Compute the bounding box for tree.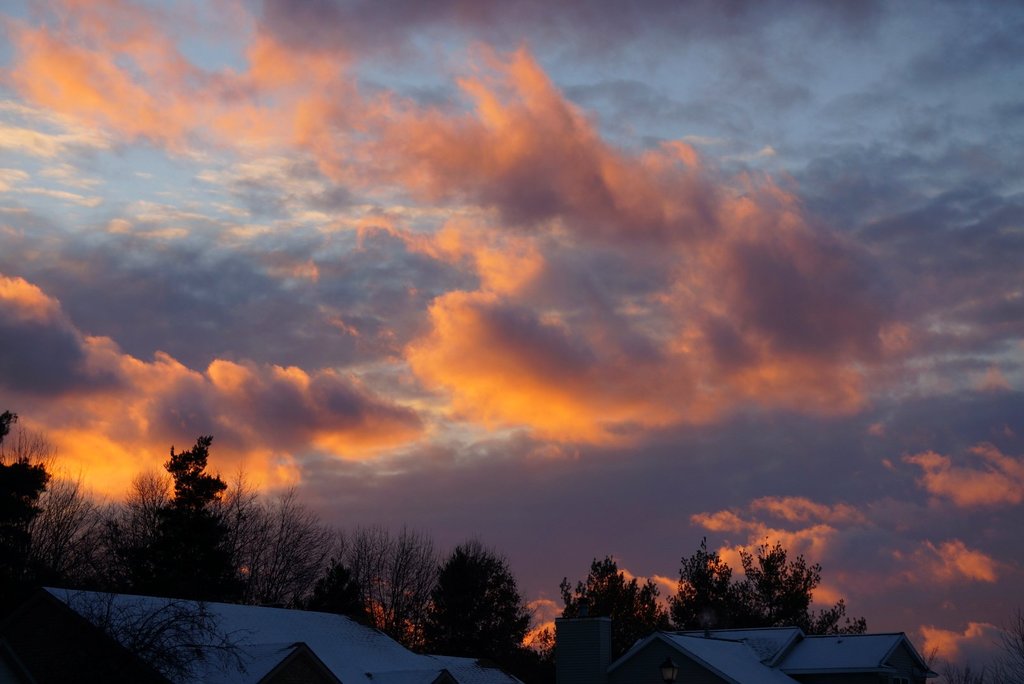
locate(335, 524, 392, 635).
